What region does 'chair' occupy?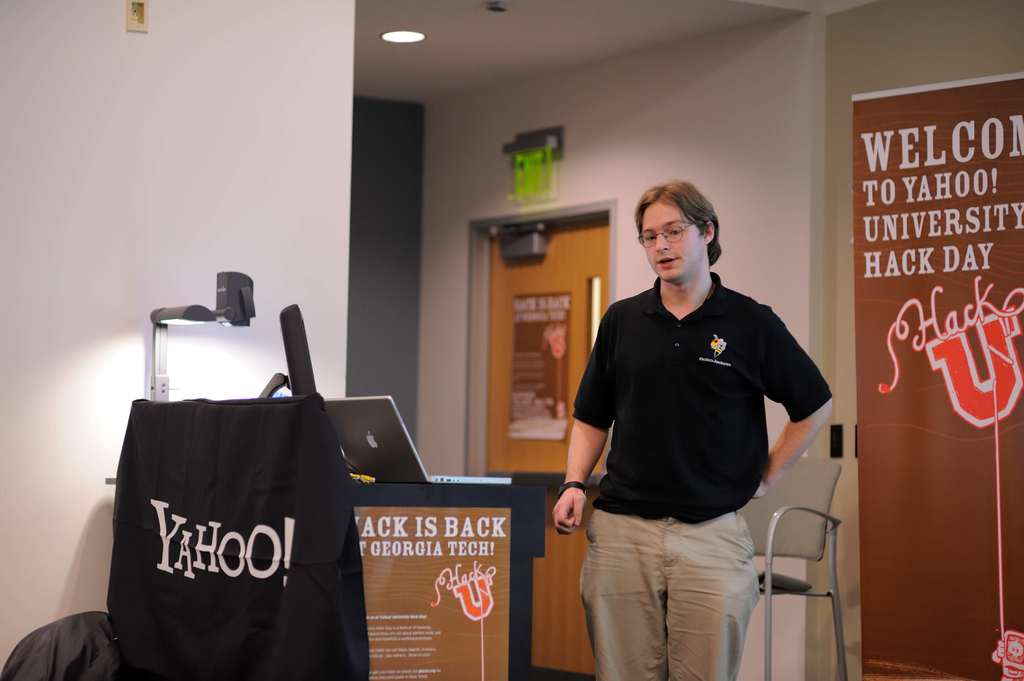
[763,476,861,668].
